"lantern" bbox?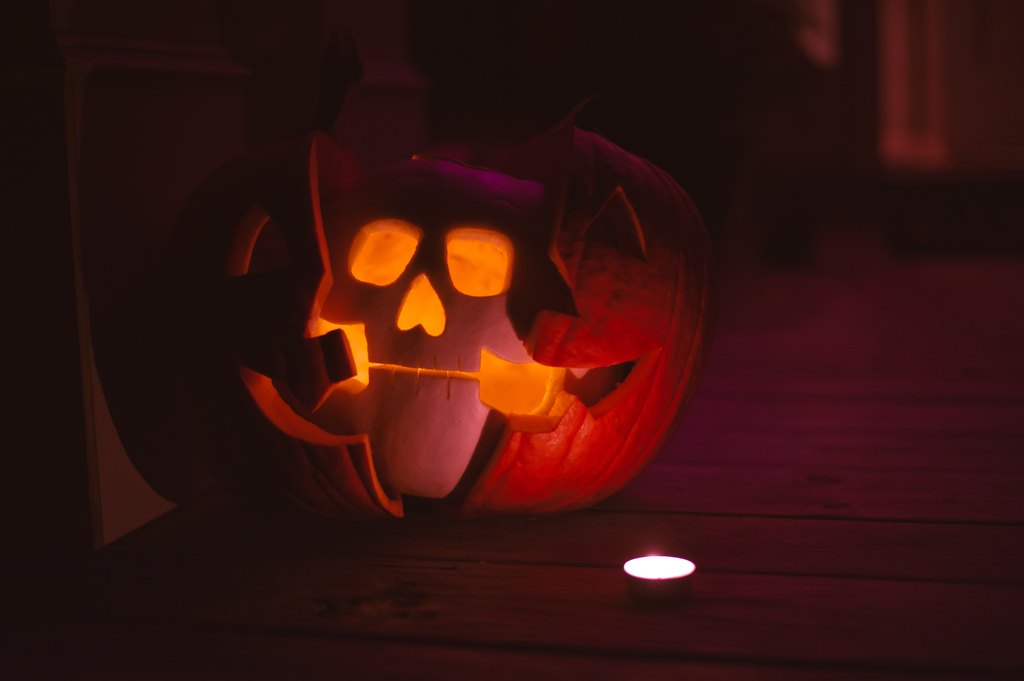
<bbox>97, 95, 713, 515</bbox>
